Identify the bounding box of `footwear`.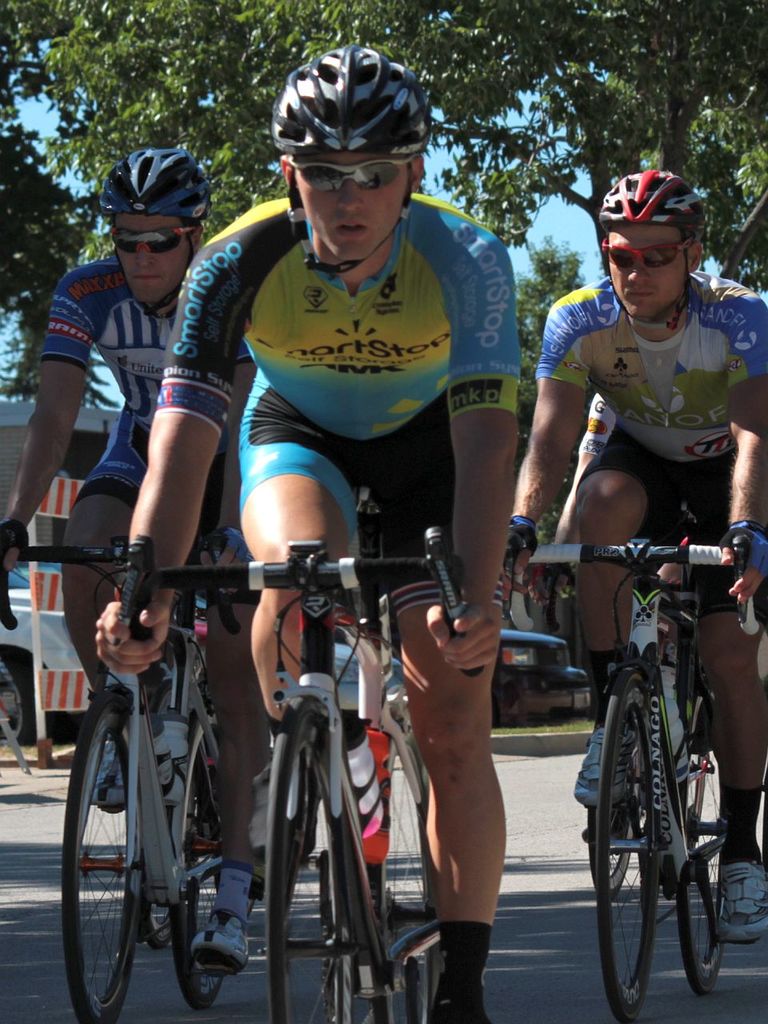
detection(568, 741, 617, 813).
